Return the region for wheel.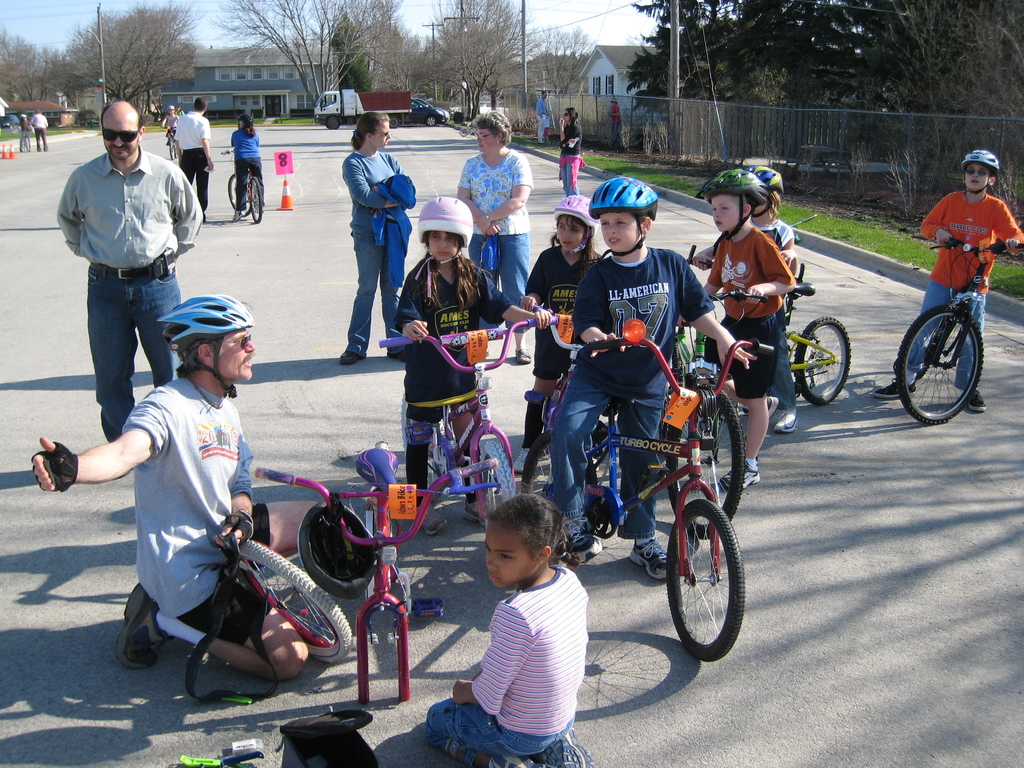
x1=527, y1=431, x2=599, y2=563.
